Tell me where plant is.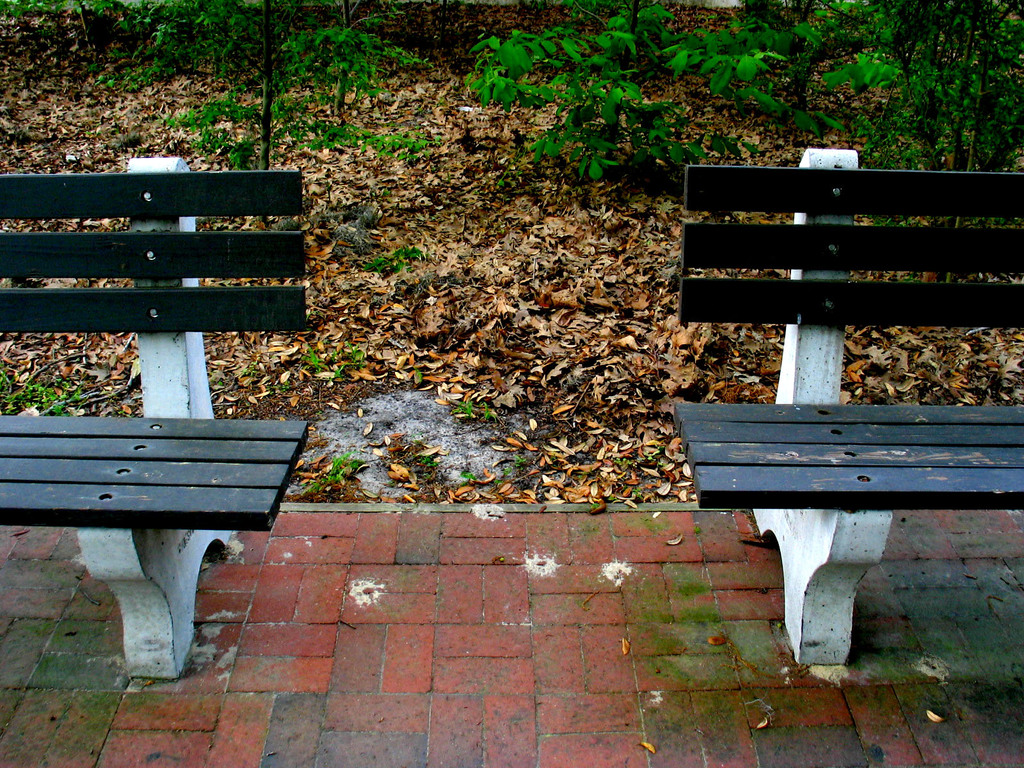
plant is at {"left": 461, "top": 0, "right": 835, "bottom": 173}.
